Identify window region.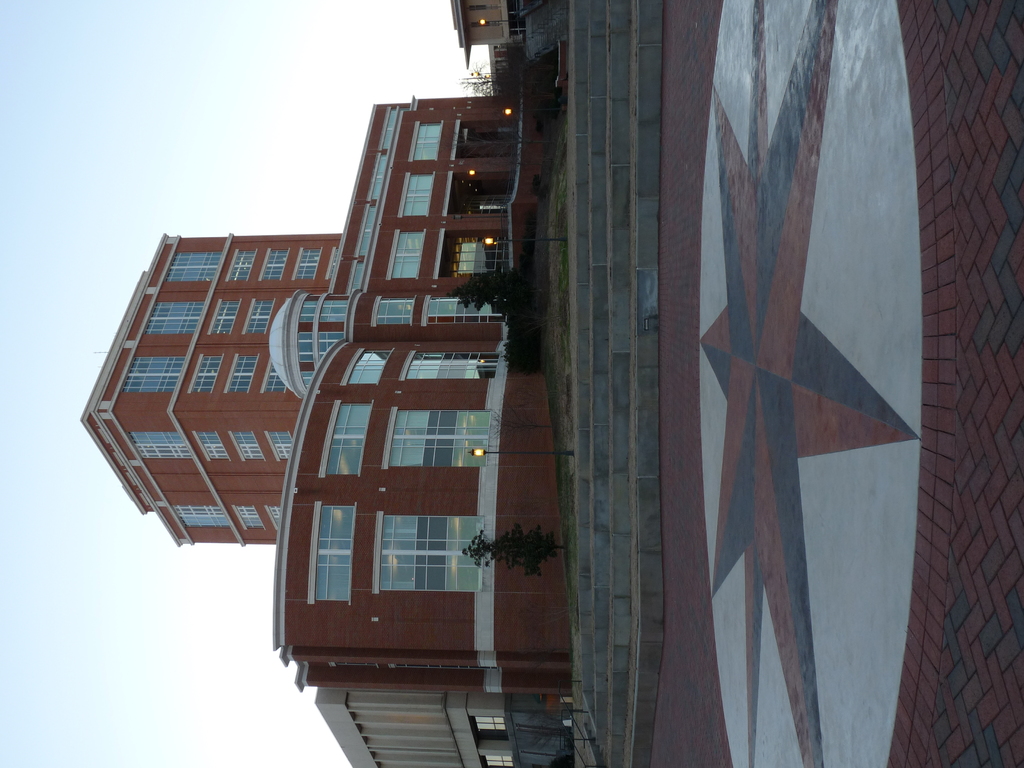
Region: {"x1": 131, "y1": 424, "x2": 194, "y2": 467}.
